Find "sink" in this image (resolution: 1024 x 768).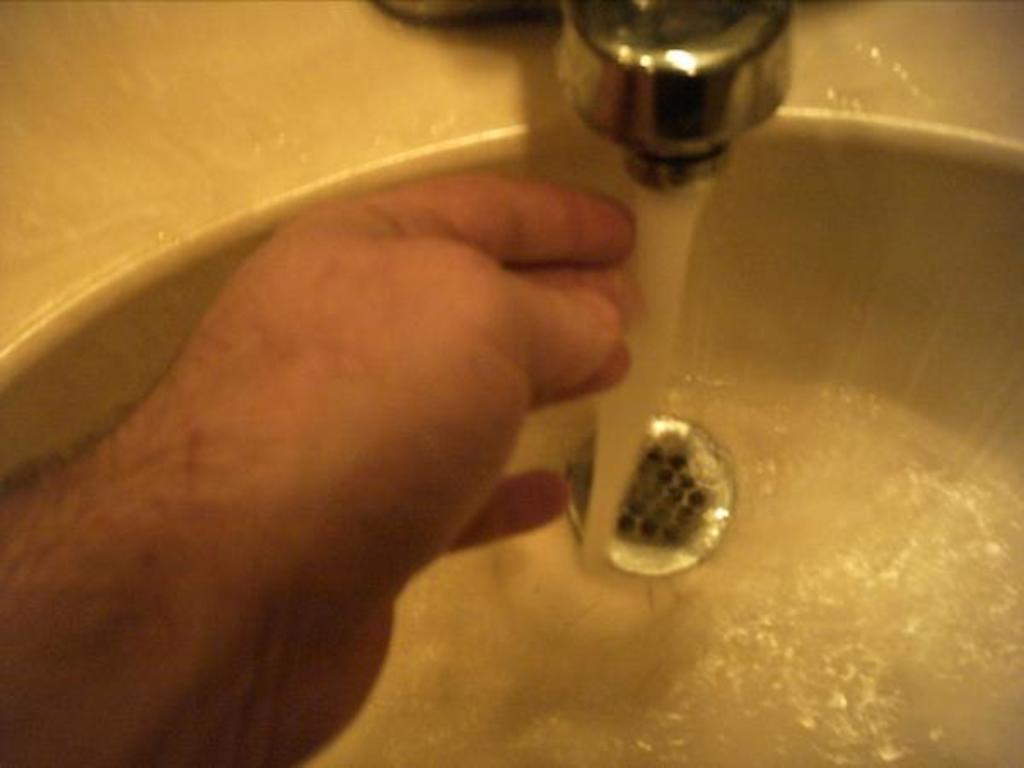
[162,0,1023,765].
